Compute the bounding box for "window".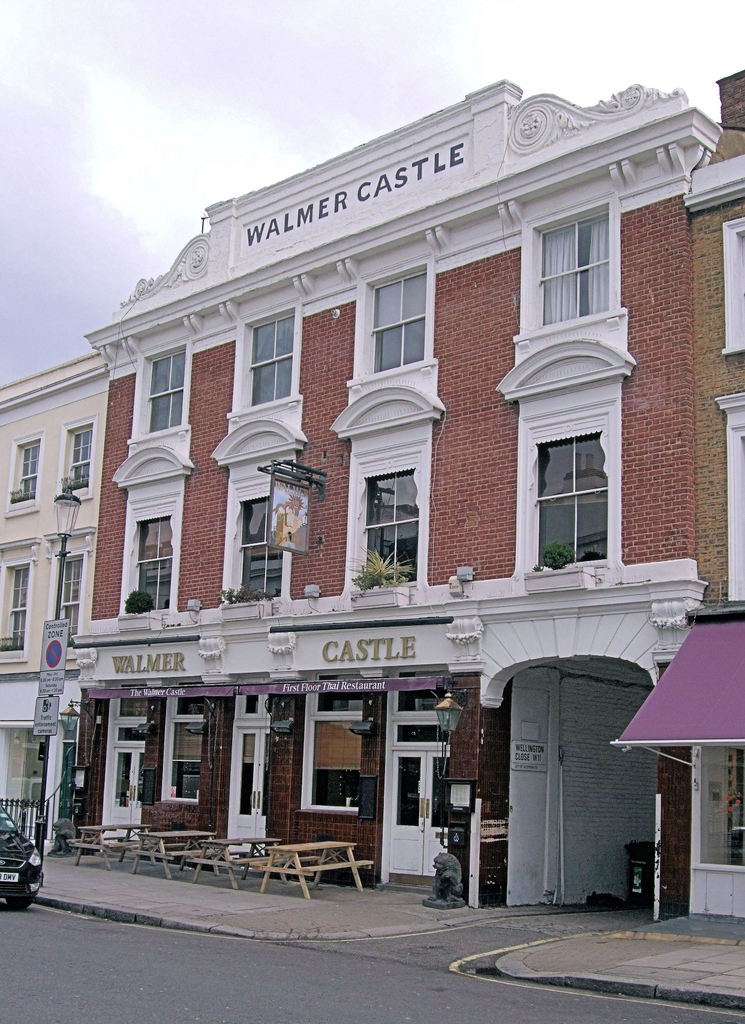
[3, 564, 29, 652].
